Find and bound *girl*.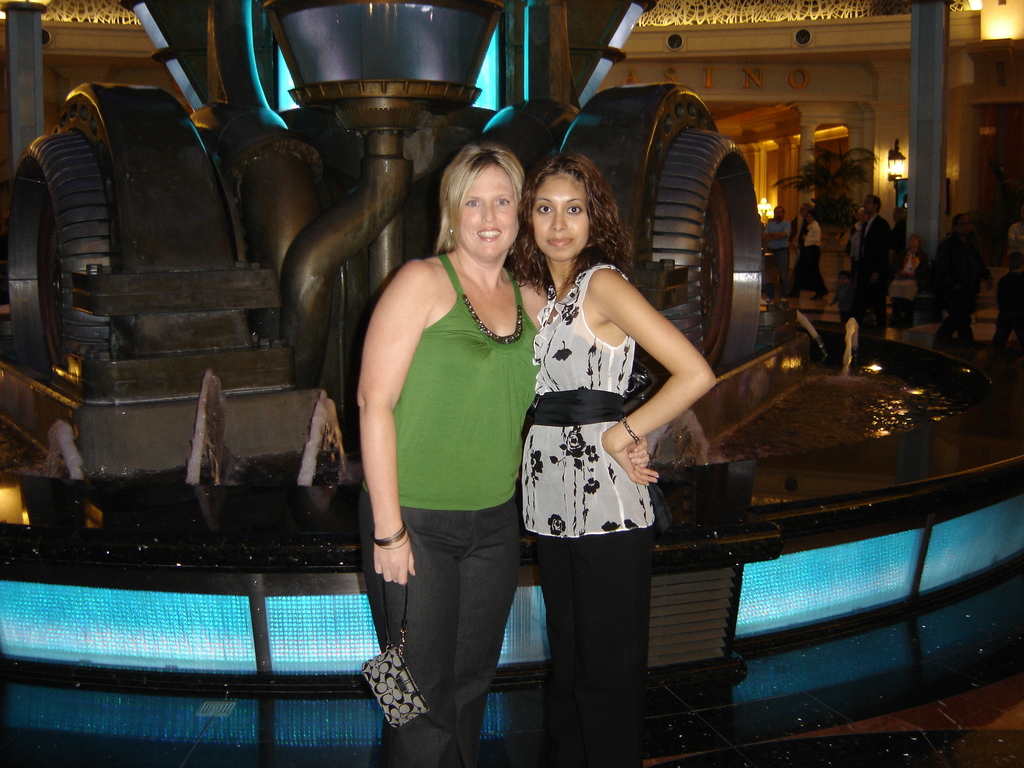
Bound: bbox(511, 154, 716, 765).
